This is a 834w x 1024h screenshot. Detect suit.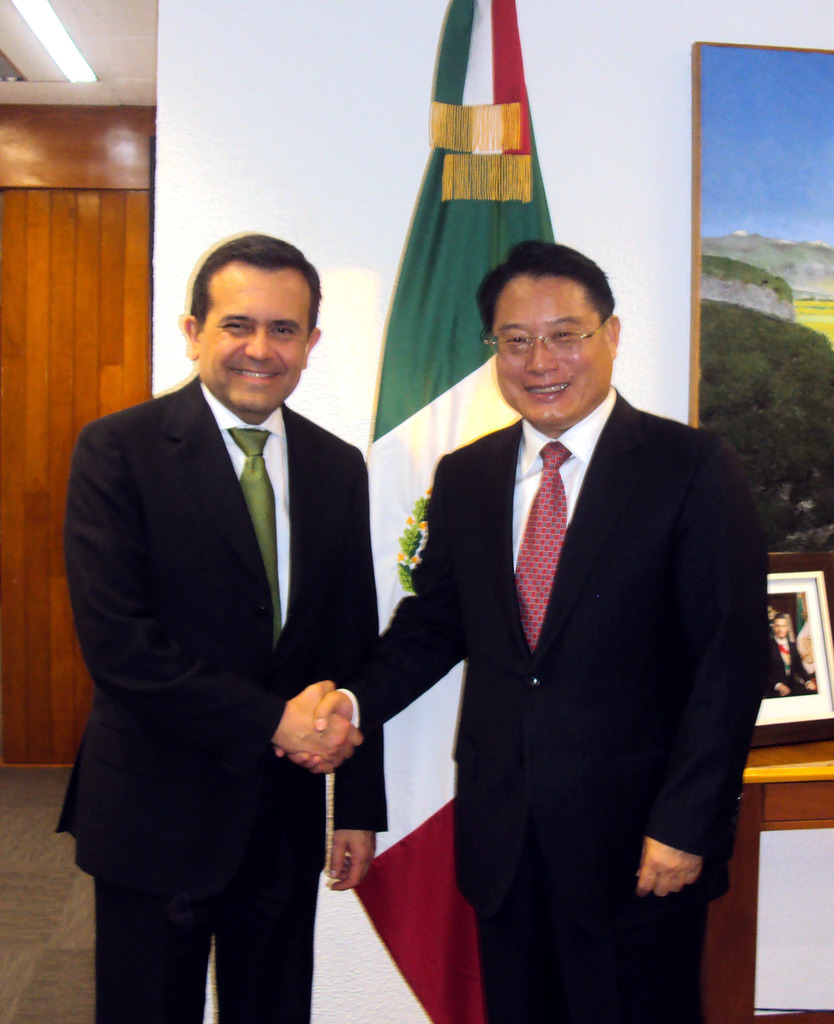
[left=774, top=640, right=818, bottom=691].
